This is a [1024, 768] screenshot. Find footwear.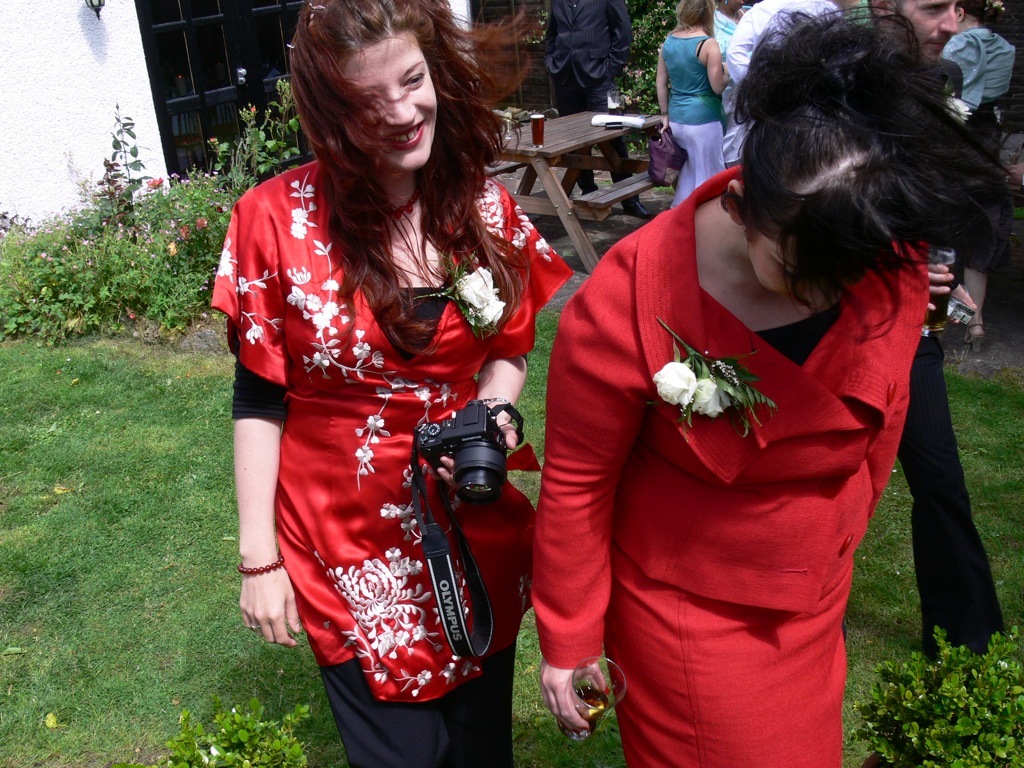
Bounding box: 621 201 649 217.
